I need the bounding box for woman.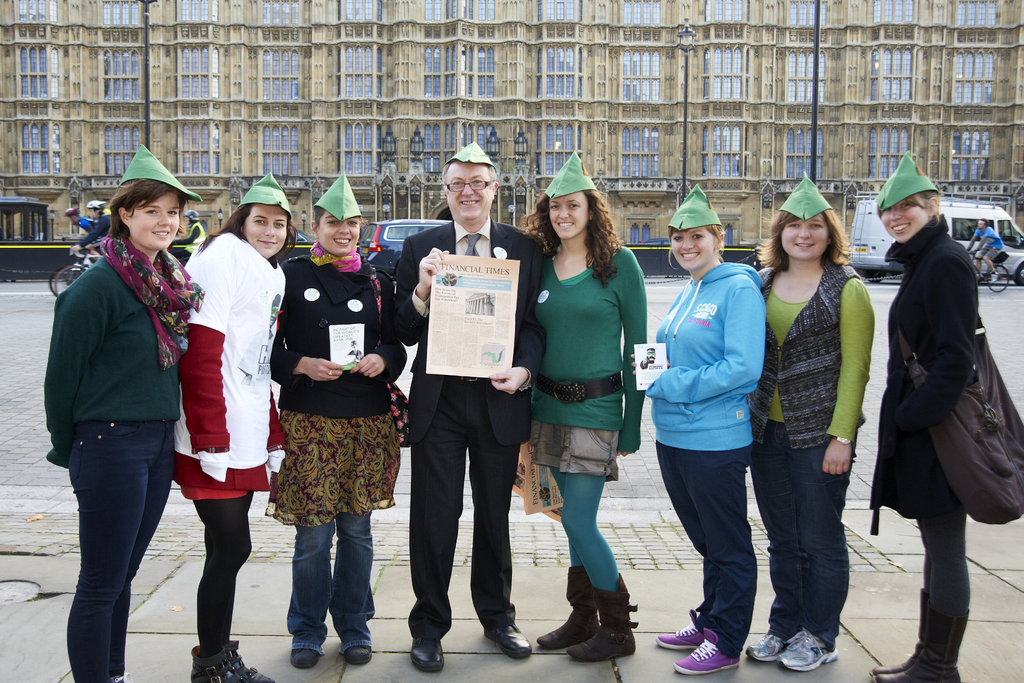
Here it is: l=173, t=169, r=286, b=682.
